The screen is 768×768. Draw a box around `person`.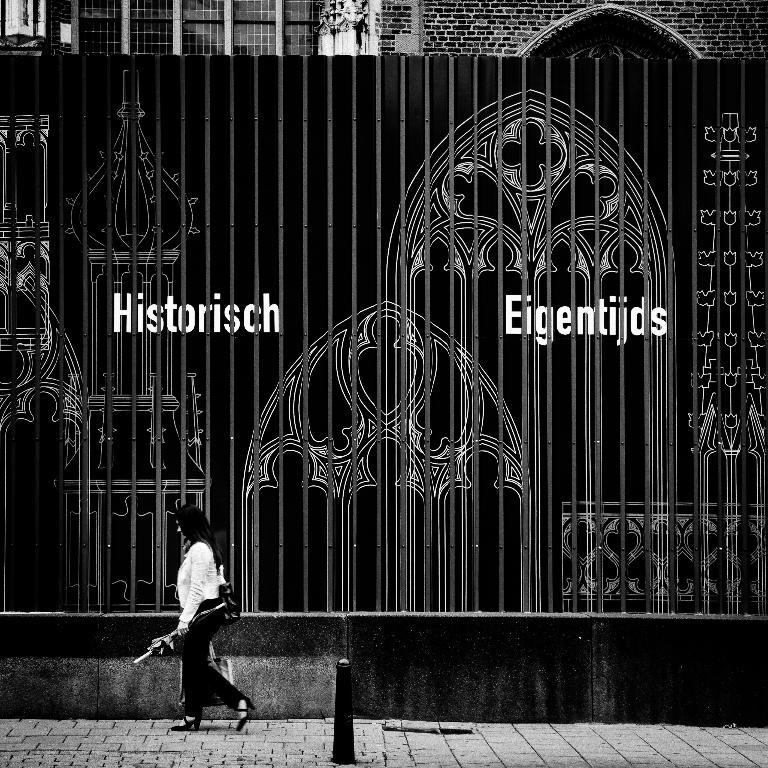
171, 500, 255, 731.
